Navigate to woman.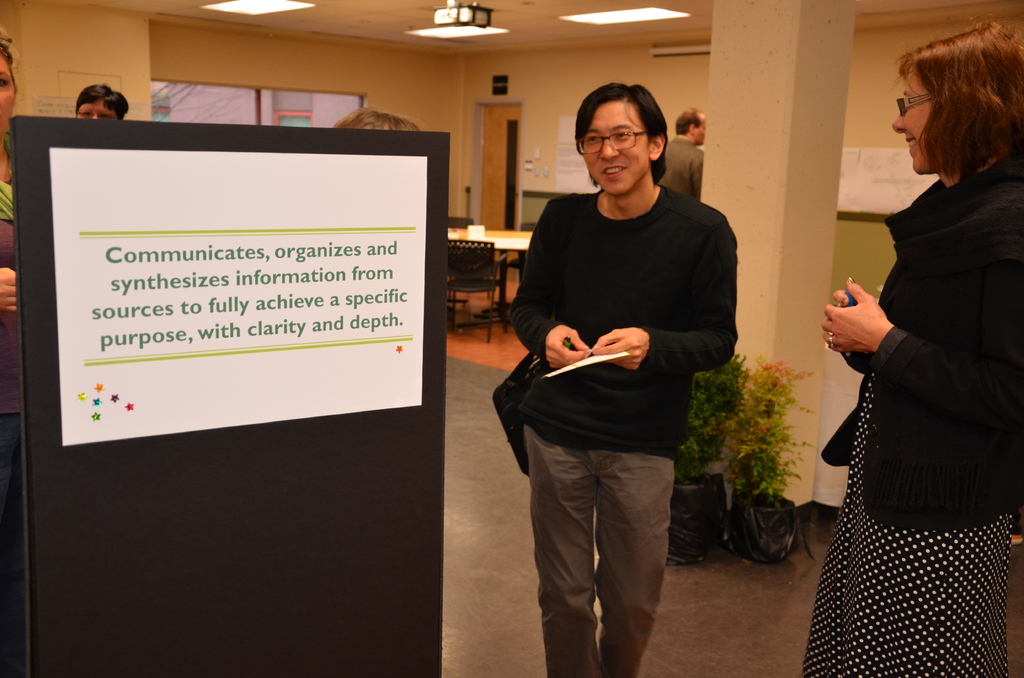
Navigation target: l=810, t=17, r=1009, b=677.
